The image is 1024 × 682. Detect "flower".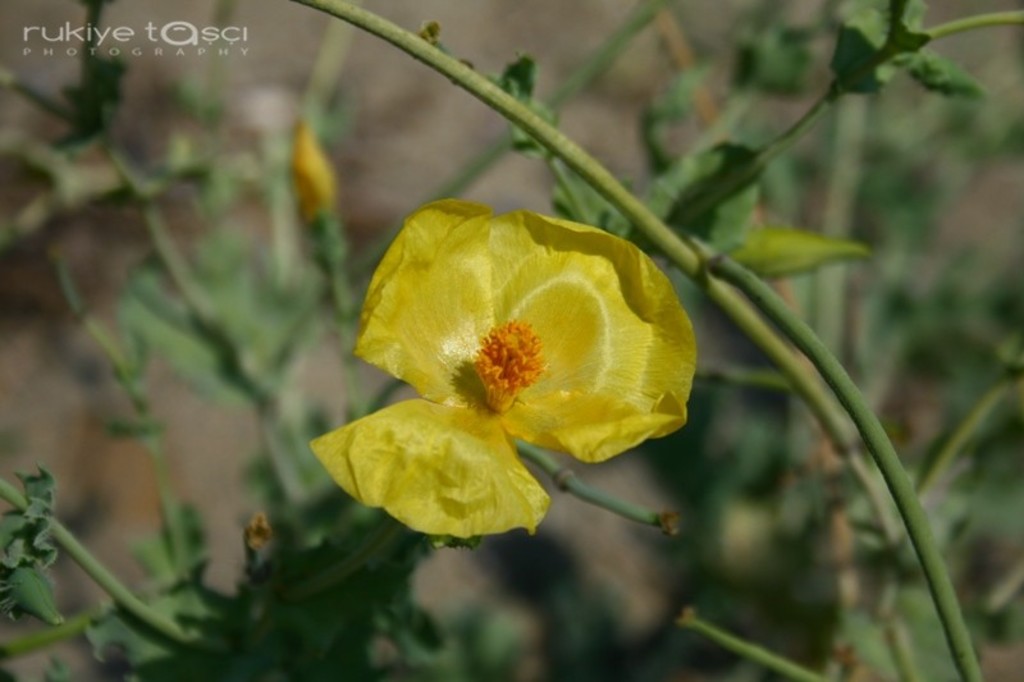
Detection: bbox=(9, 568, 68, 626).
